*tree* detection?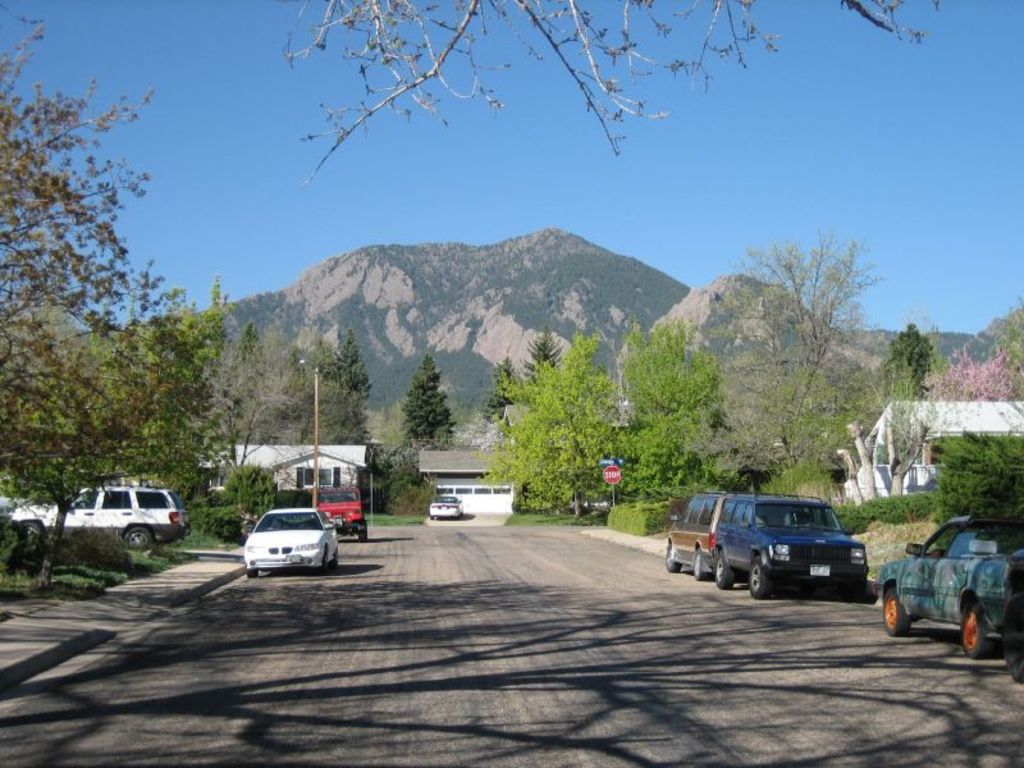
(15, 70, 155, 451)
